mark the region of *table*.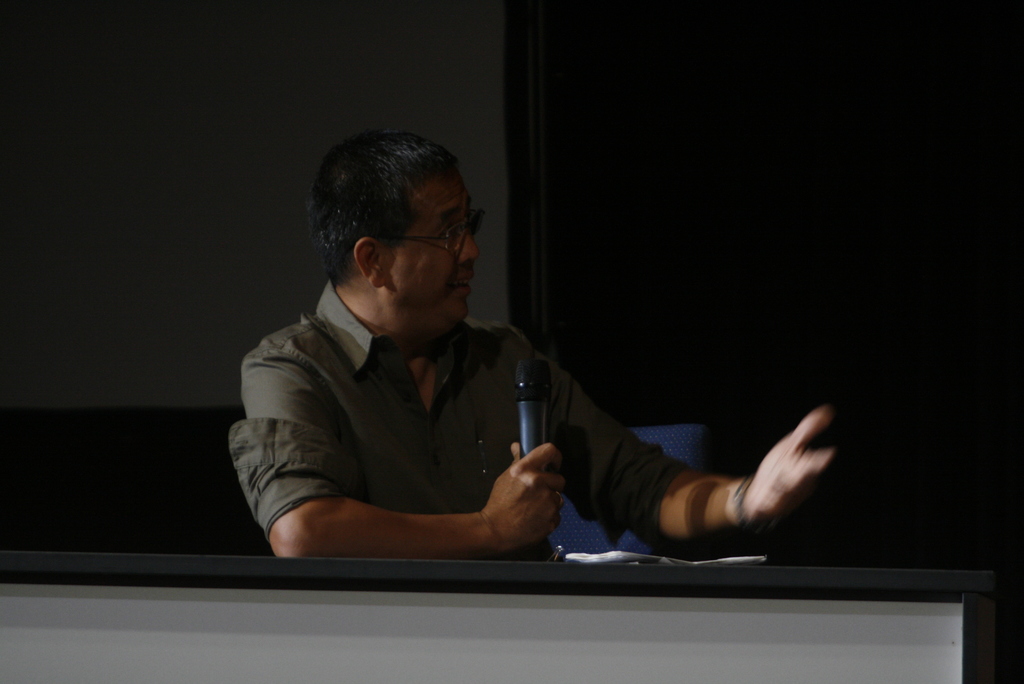
Region: 0 562 1011 683.
